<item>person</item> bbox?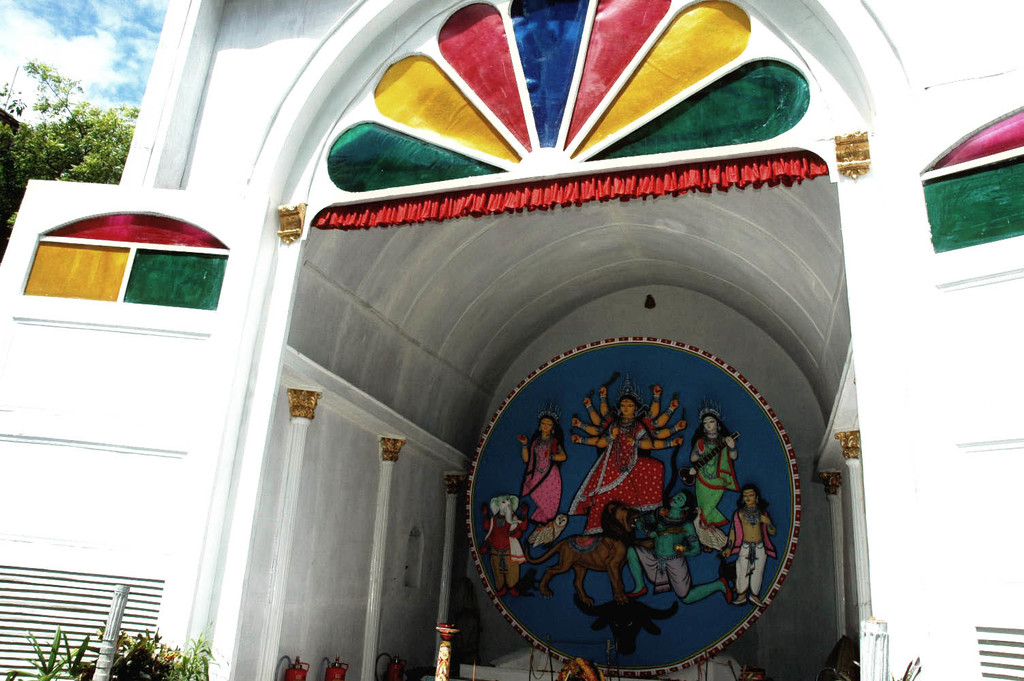
region(475, 490, 538, 601)
